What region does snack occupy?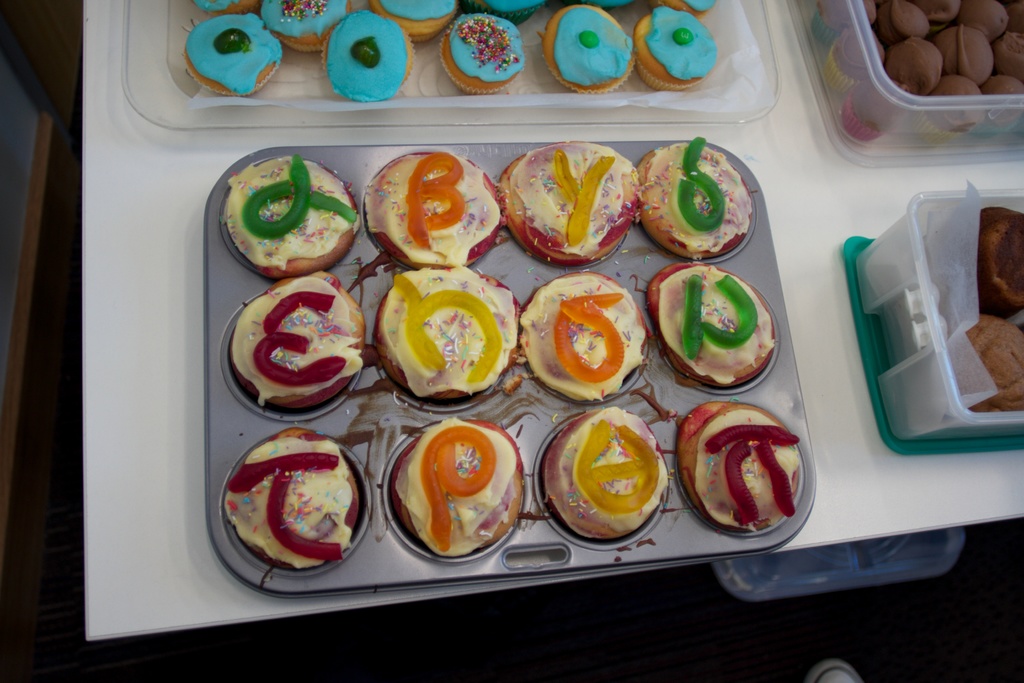
(x1=360, y1=0, x2=451, y2=37).
